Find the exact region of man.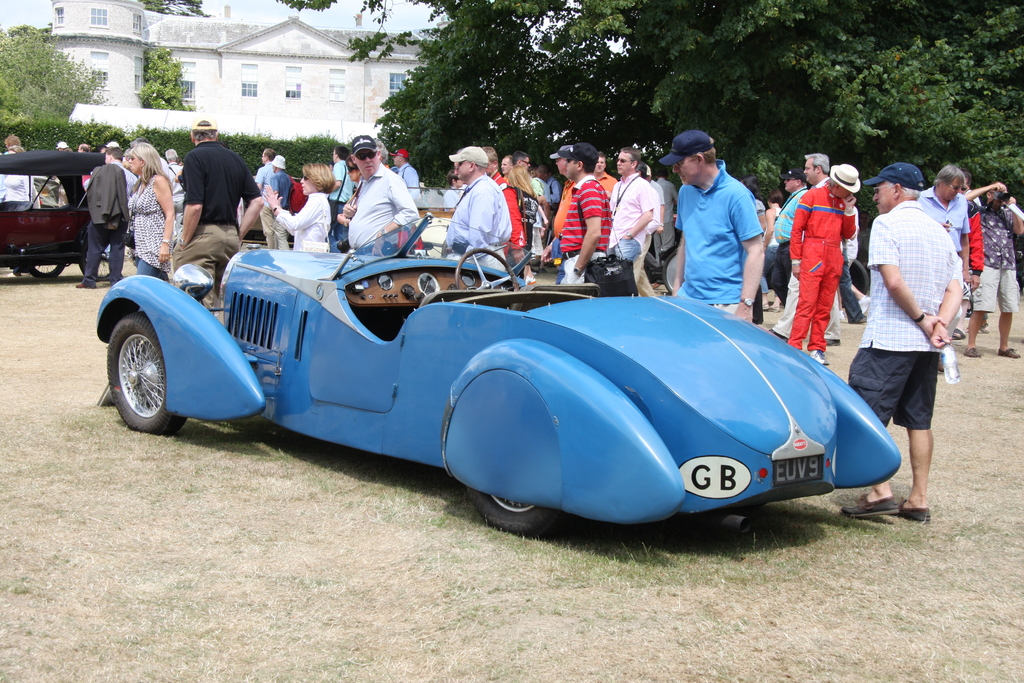
Exact region: pyautogui.locateOnScreen(607, 146, 655, 255).
